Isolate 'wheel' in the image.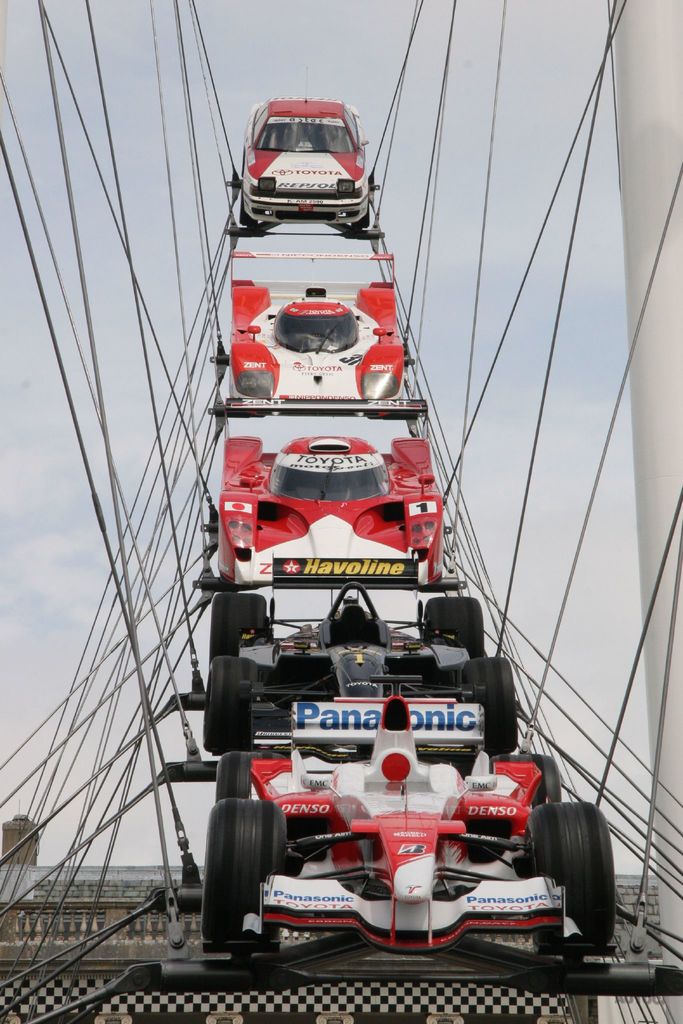
Isolated region: bbox=(215, 753, 285, 800).
